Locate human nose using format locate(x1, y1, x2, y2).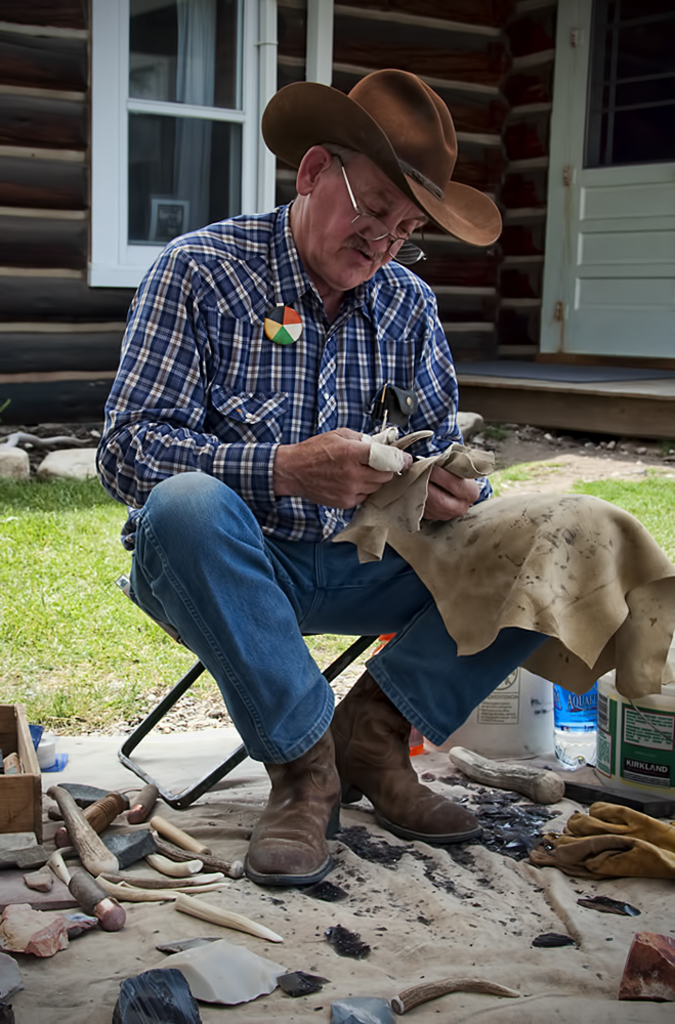
locate(367, 218, 393, 256).
